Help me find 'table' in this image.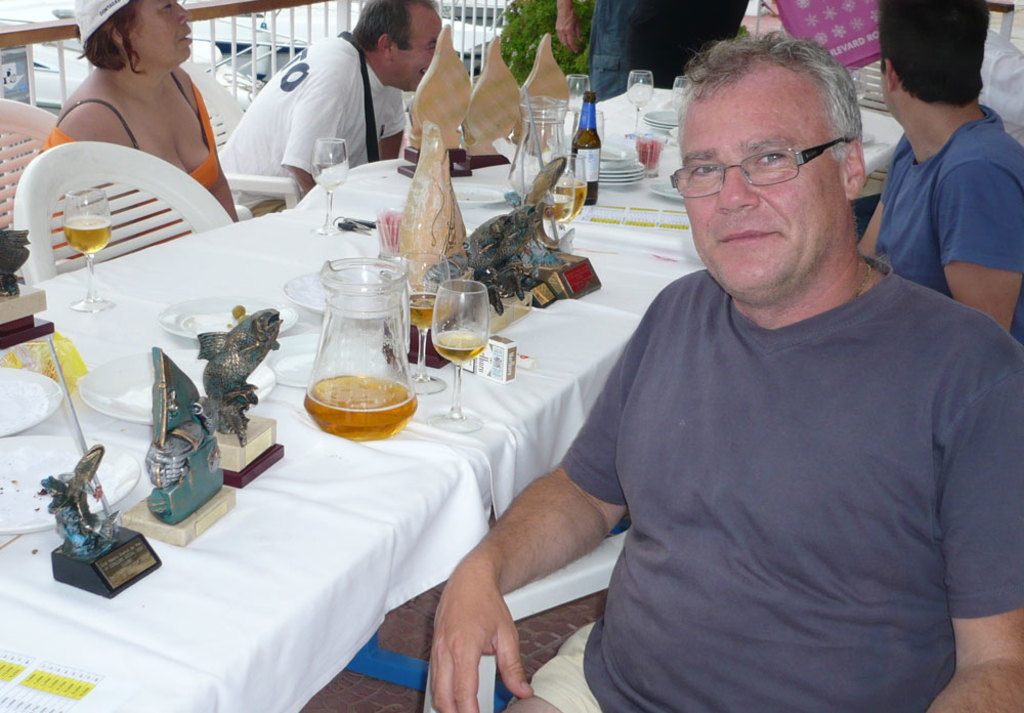
Found it: [298, 79, 899, 265].
